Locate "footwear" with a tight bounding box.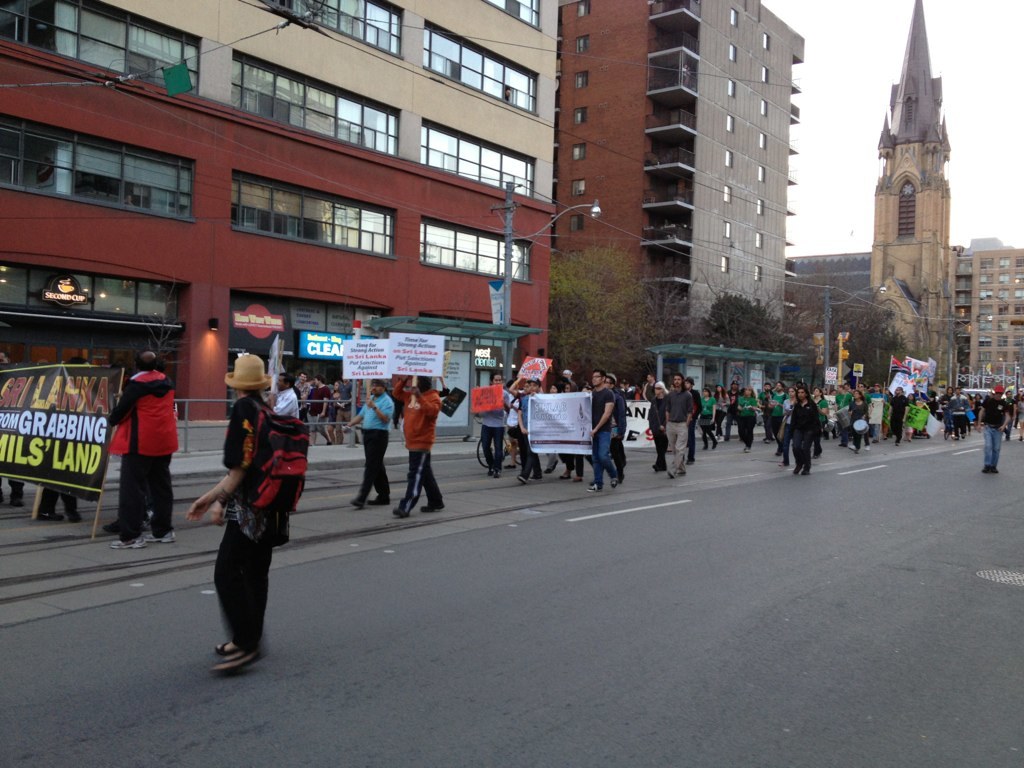
x1=611, y1=479, x2=615, y2=487.
